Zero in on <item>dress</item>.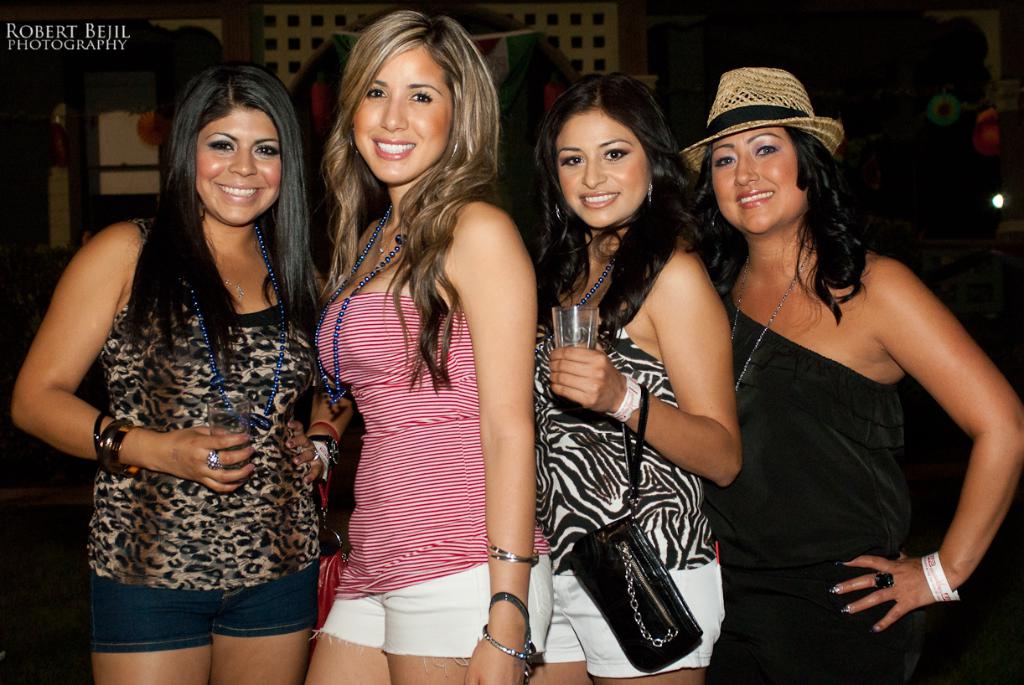
Zeroed in: [x1=695, y1=284, x2=914, y2=684].
